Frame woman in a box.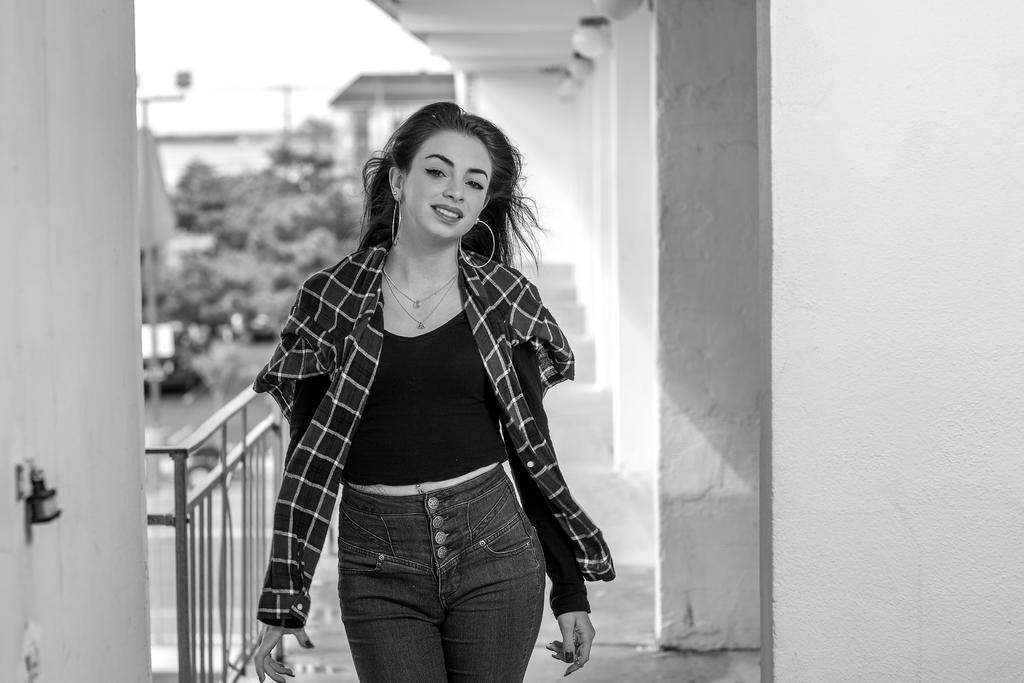
[left=196, top=100, right=659, bottom=682].
